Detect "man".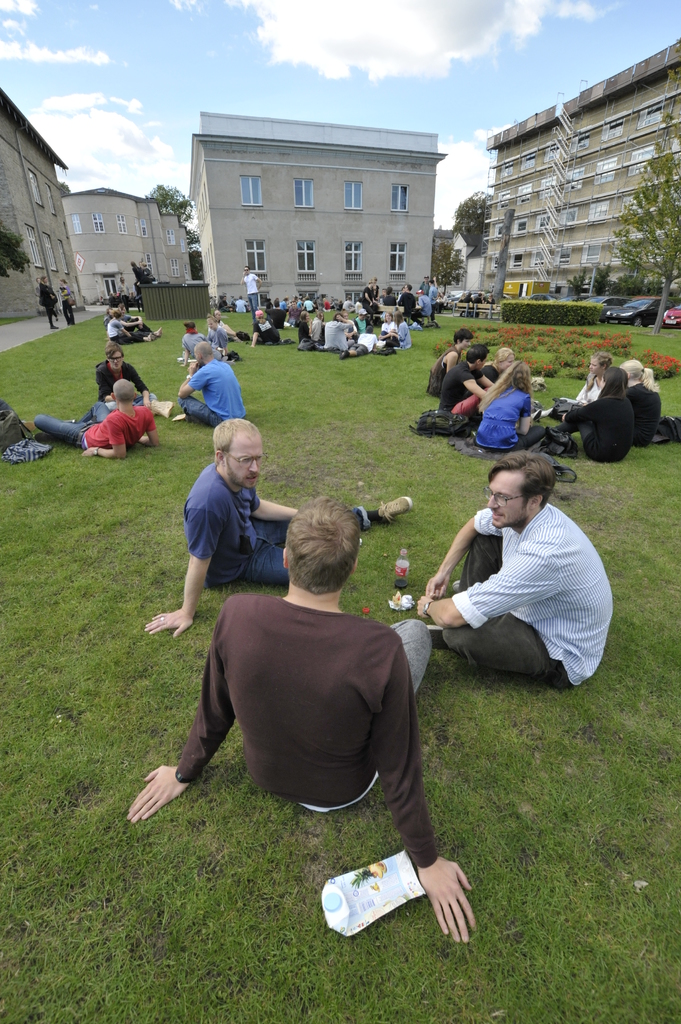
Detected at x1=31, y1=377, x2=164, y2=457.
